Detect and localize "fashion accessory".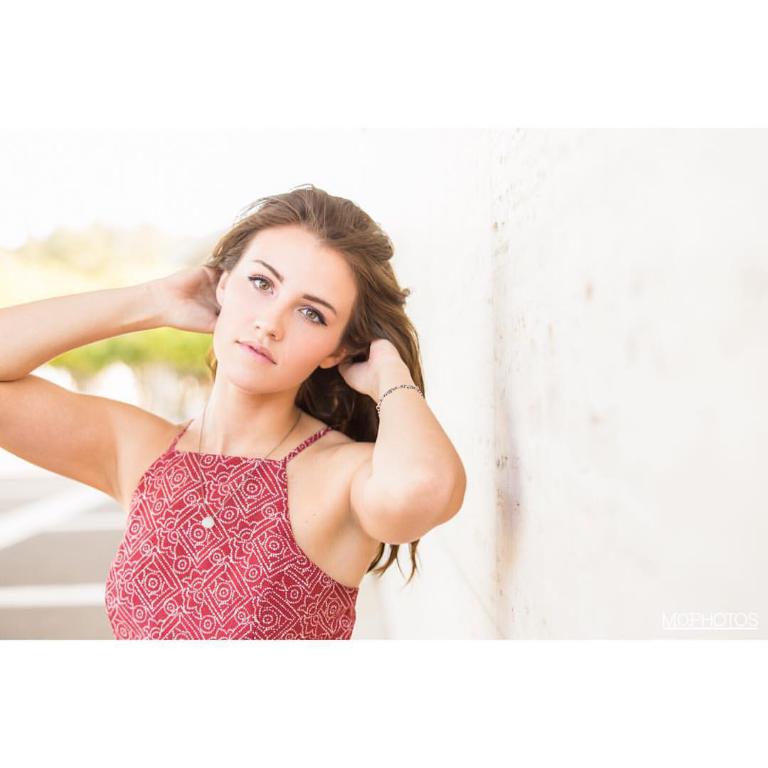
Localized at 200, 408, 303, 537.
